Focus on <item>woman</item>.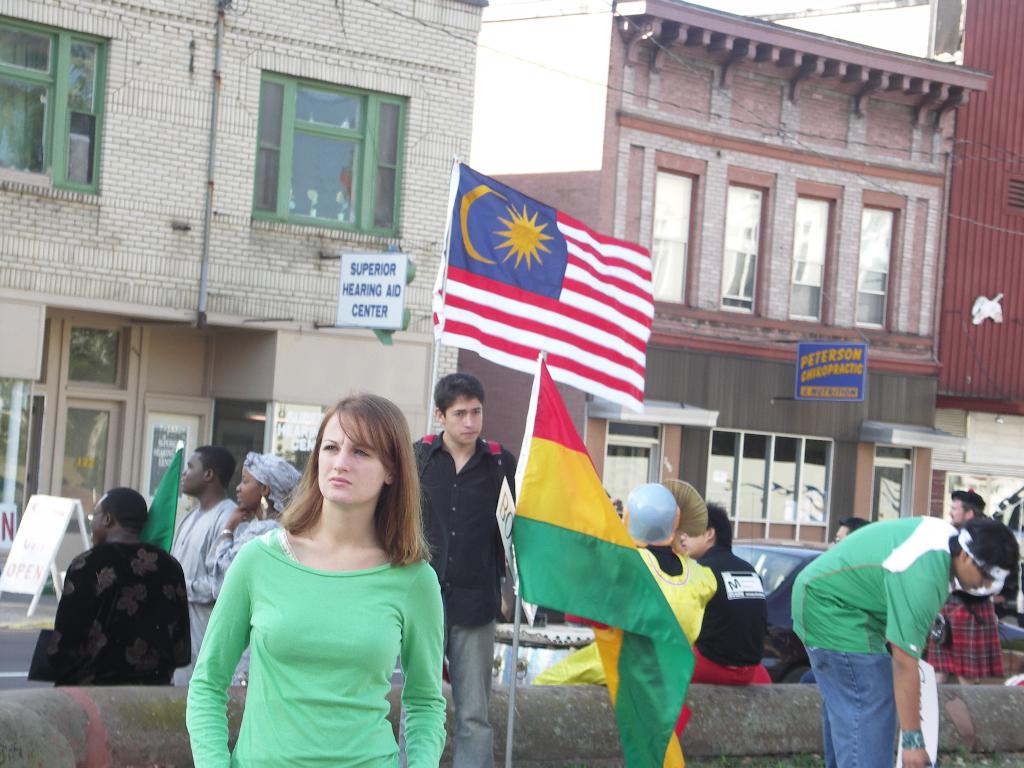
Focused at BBox(206, 447, 305, 600).
